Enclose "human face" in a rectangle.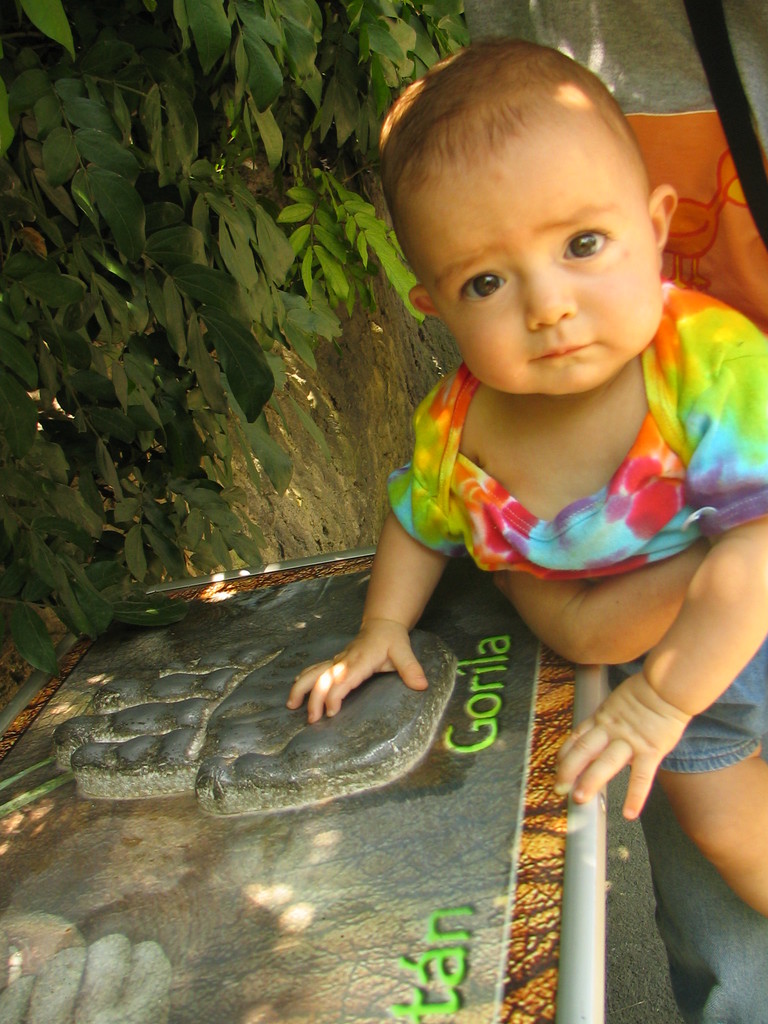
[404, 90, 679, 390].
